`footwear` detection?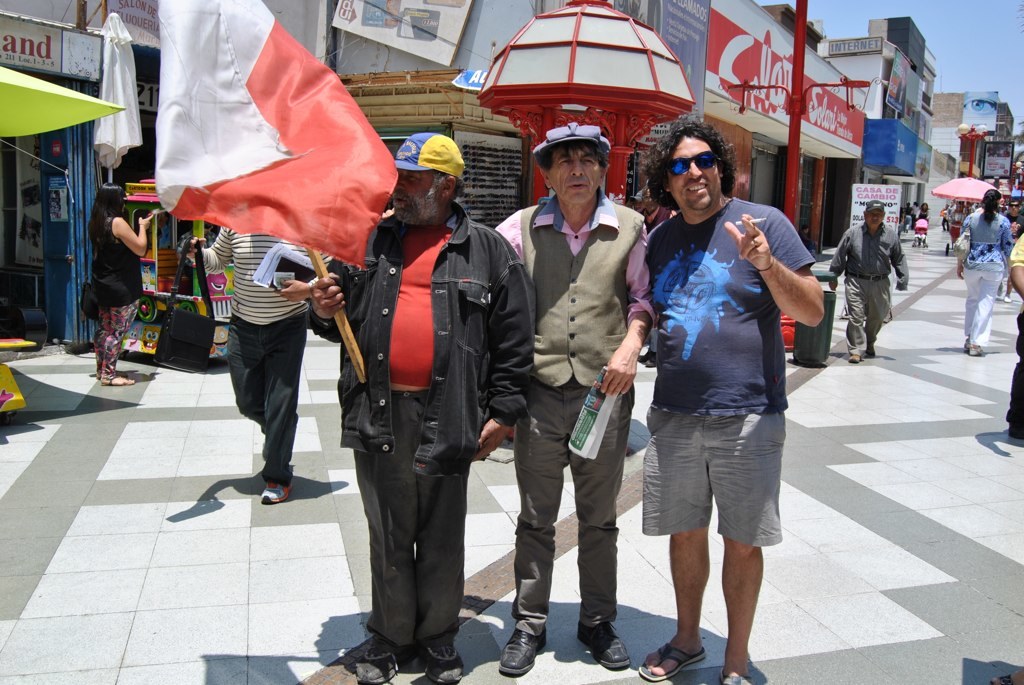
354,623,414,682
